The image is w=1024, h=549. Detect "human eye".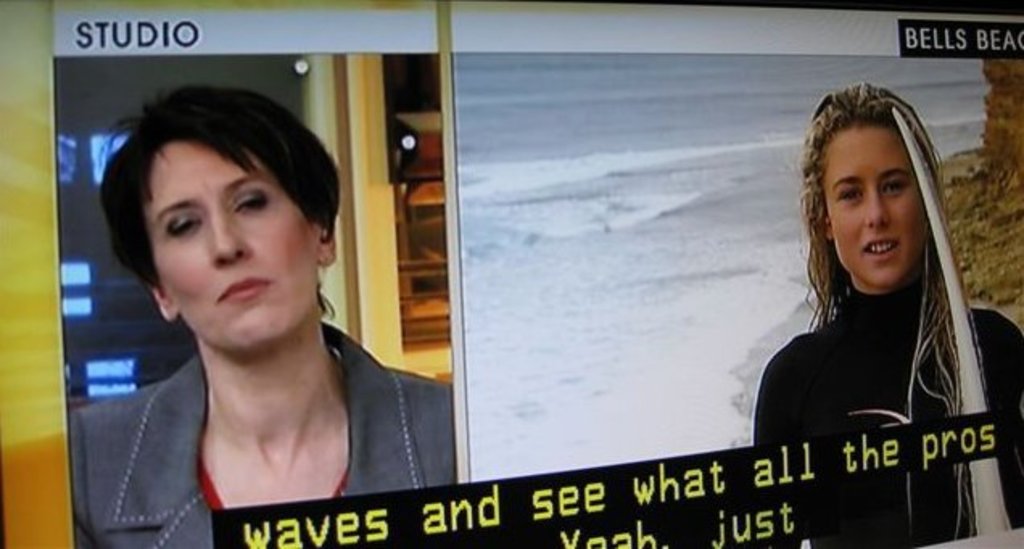
Detection: box(879, 177, 906, 192).
